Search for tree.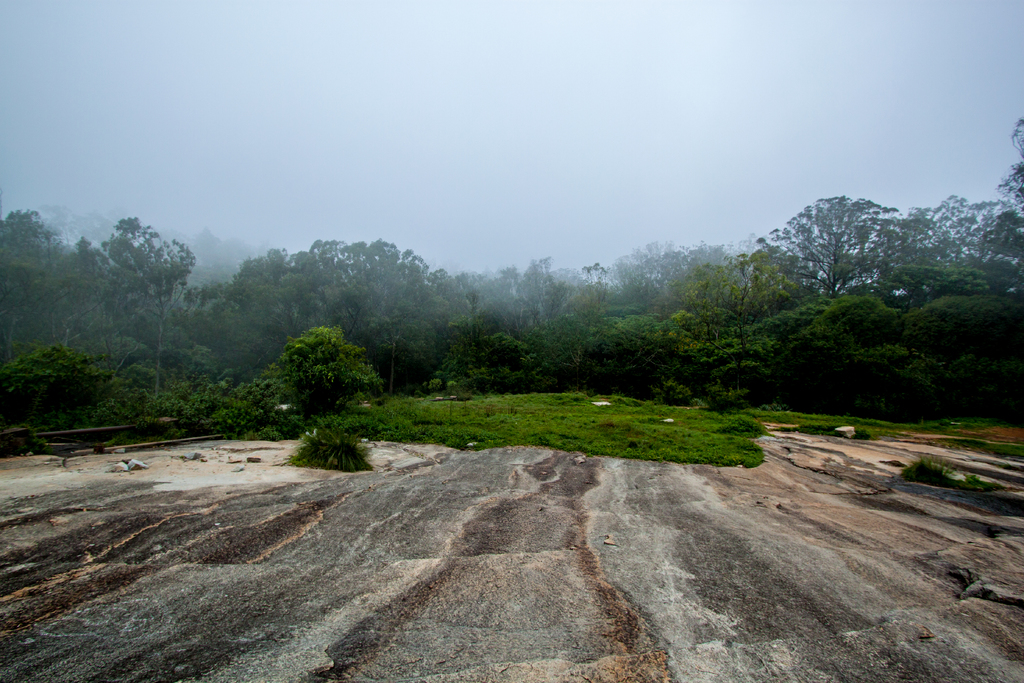
Found at detection(294, 233, 465, 381).
